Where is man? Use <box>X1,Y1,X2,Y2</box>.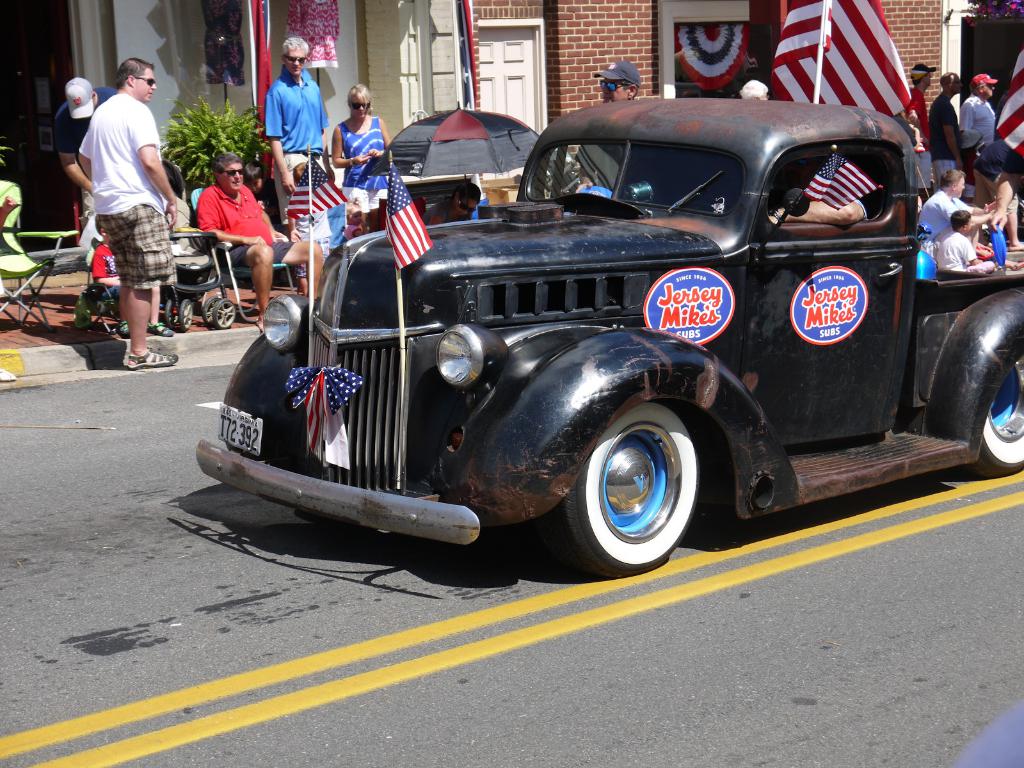
<box>918,169,1012,259</box>.
